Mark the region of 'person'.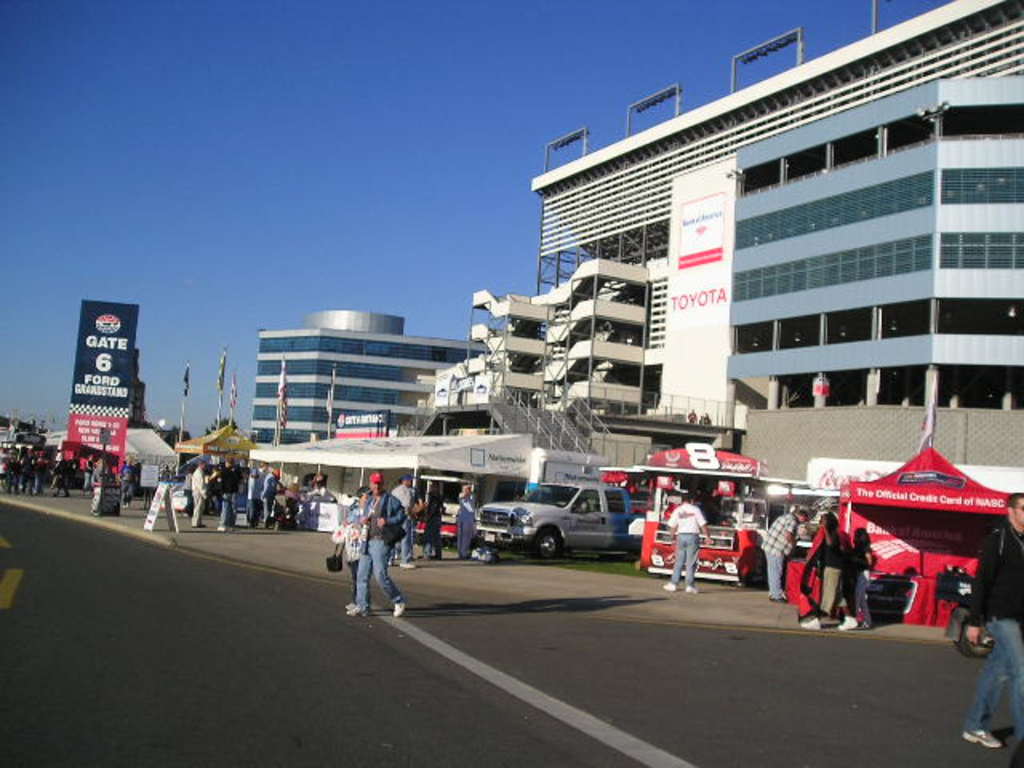
Region: x1=658, y1=486, x2=714, y2=595.
